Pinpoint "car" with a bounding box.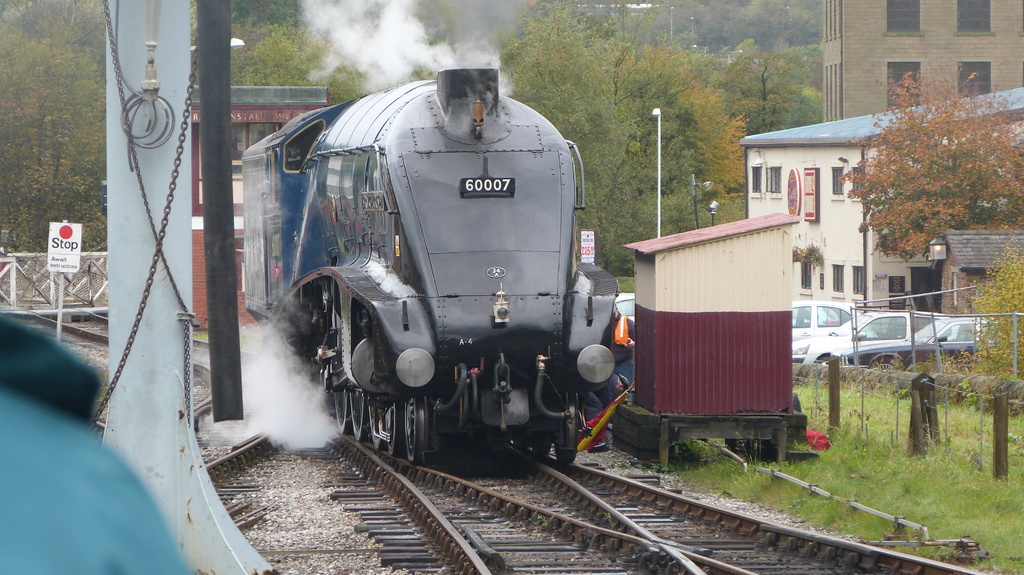
[x1=614, y1=291, x2=636, y2=320].
